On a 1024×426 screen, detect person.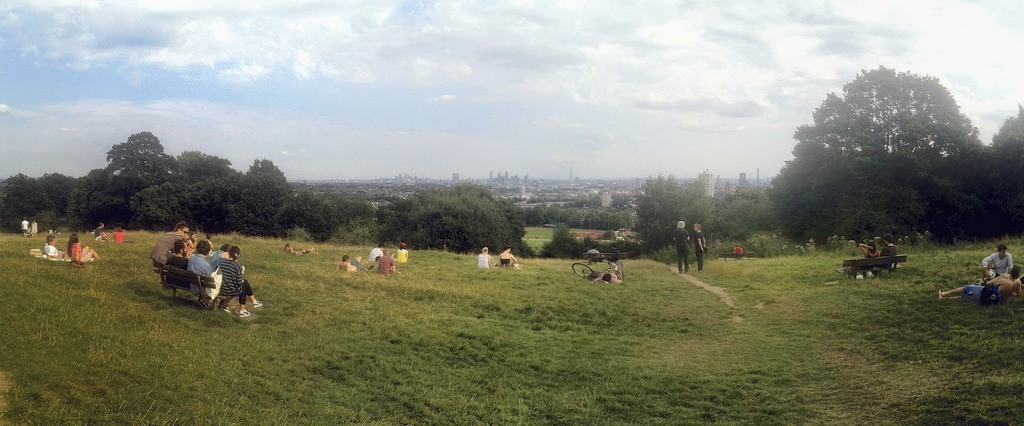
select_region(935, 266, 1023, 303).
